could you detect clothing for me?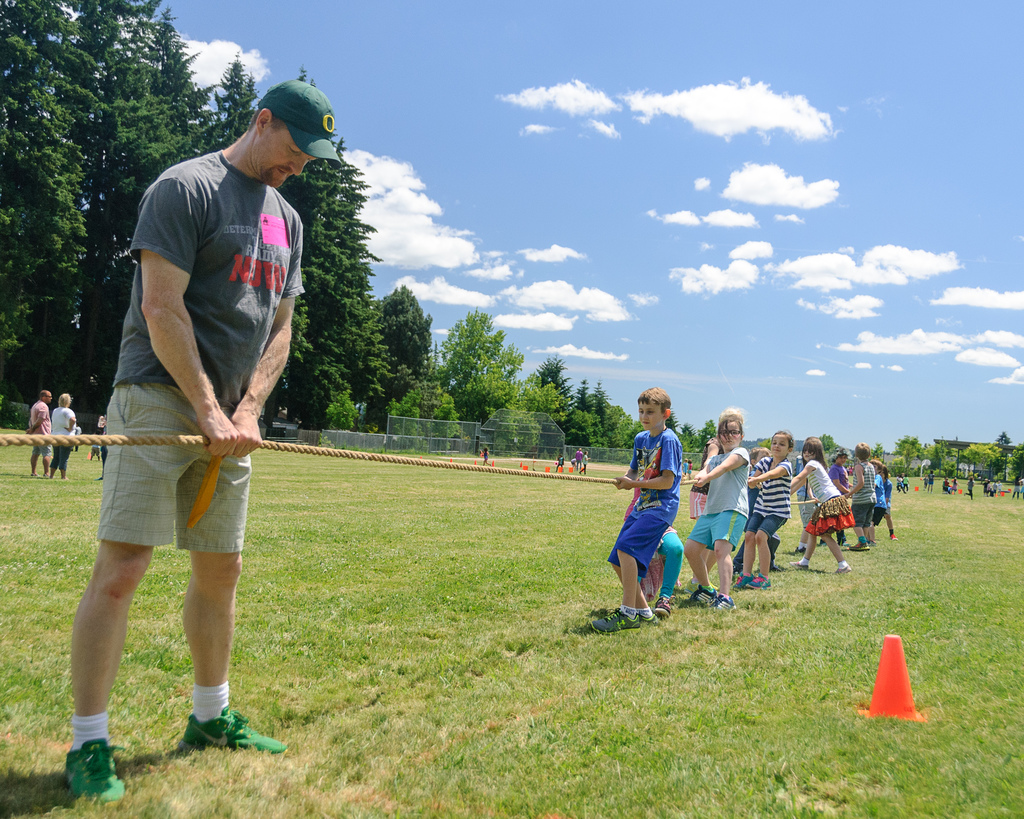
Detection result: box=[687, 463, 693, 476].
